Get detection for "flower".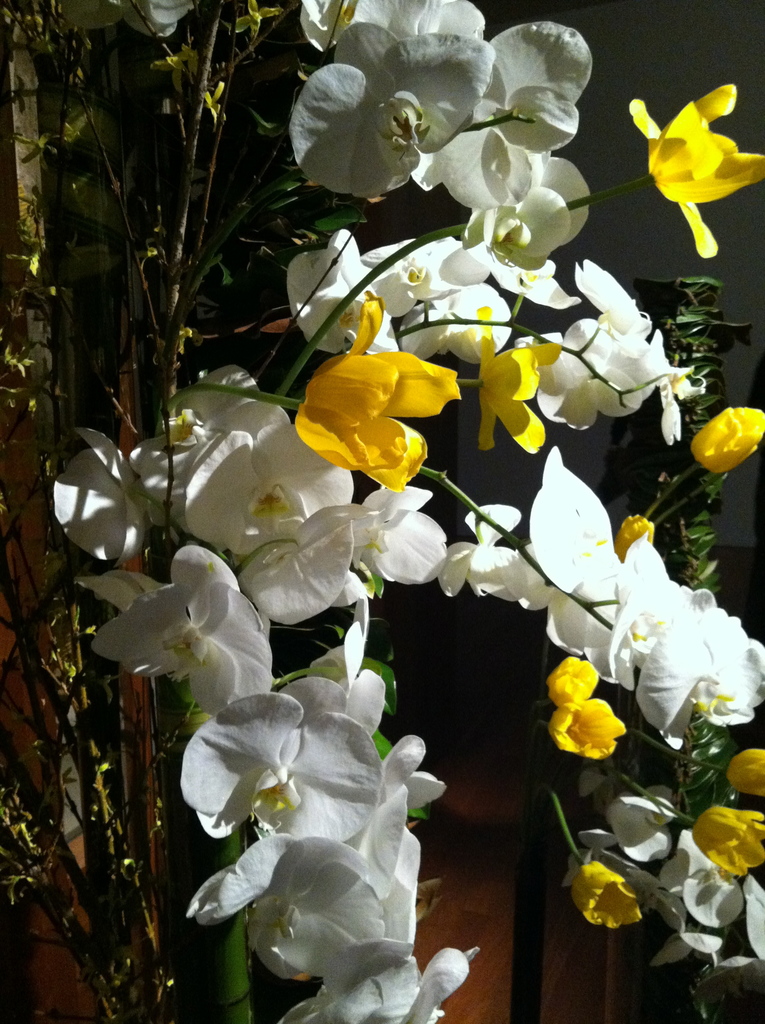
Detection: {"x1": 286, "y1": 289, "x2": 455, "y2": 501}.
